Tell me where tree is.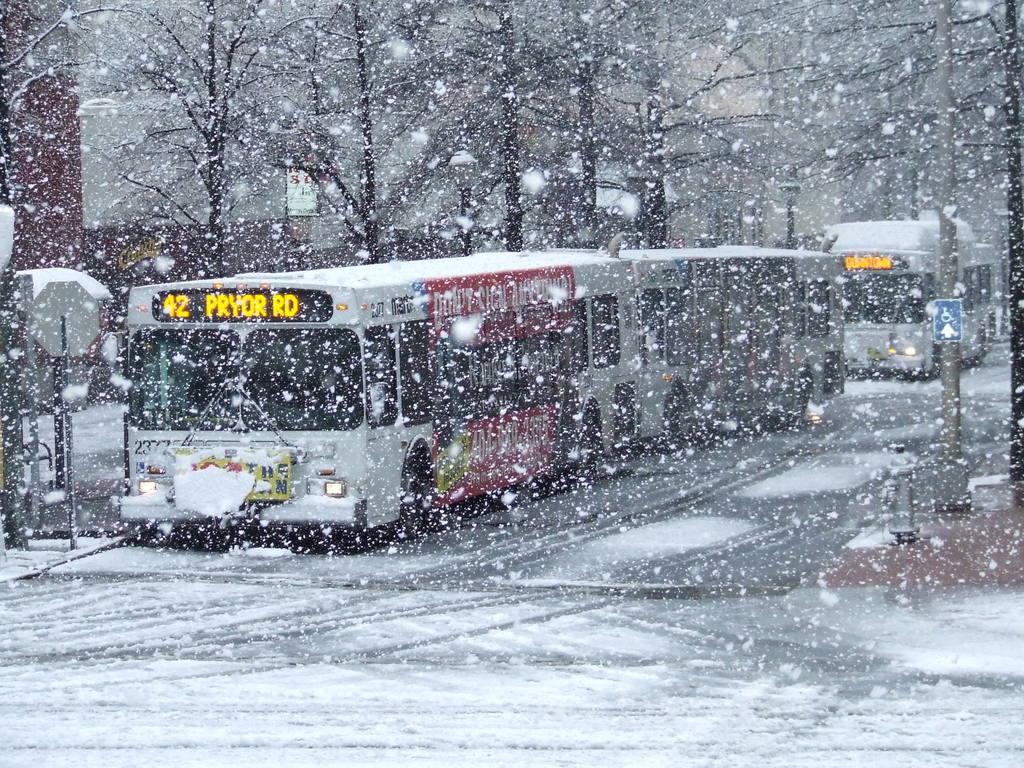
tree is at bbox(712, 0, 1023, 521).
